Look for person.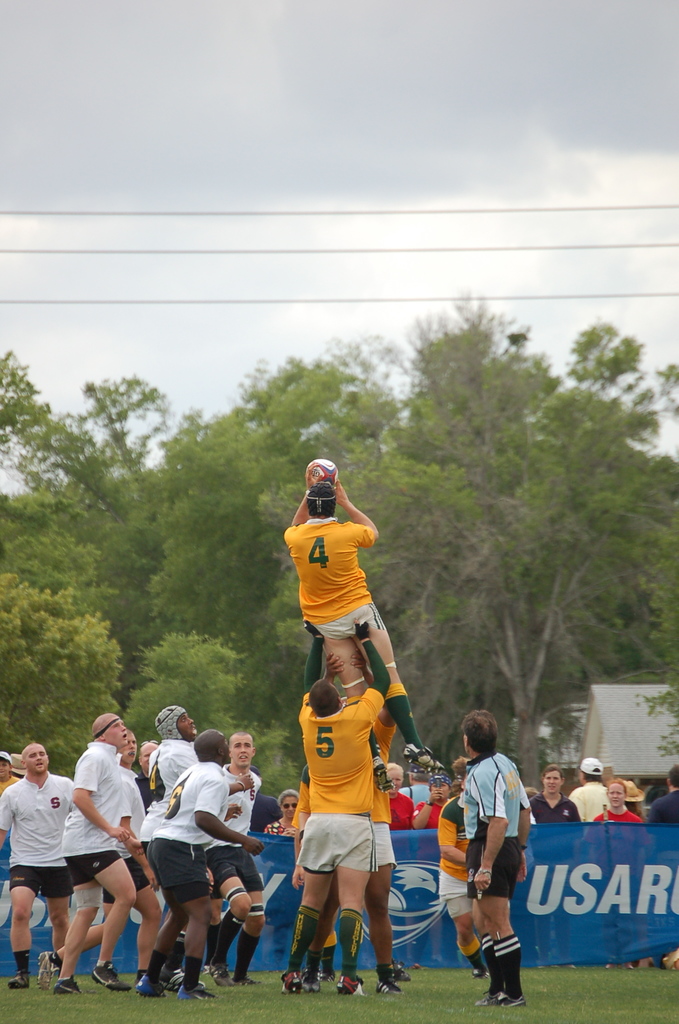
Found: (x1=595, y1=780, x2=641, y2=825).
